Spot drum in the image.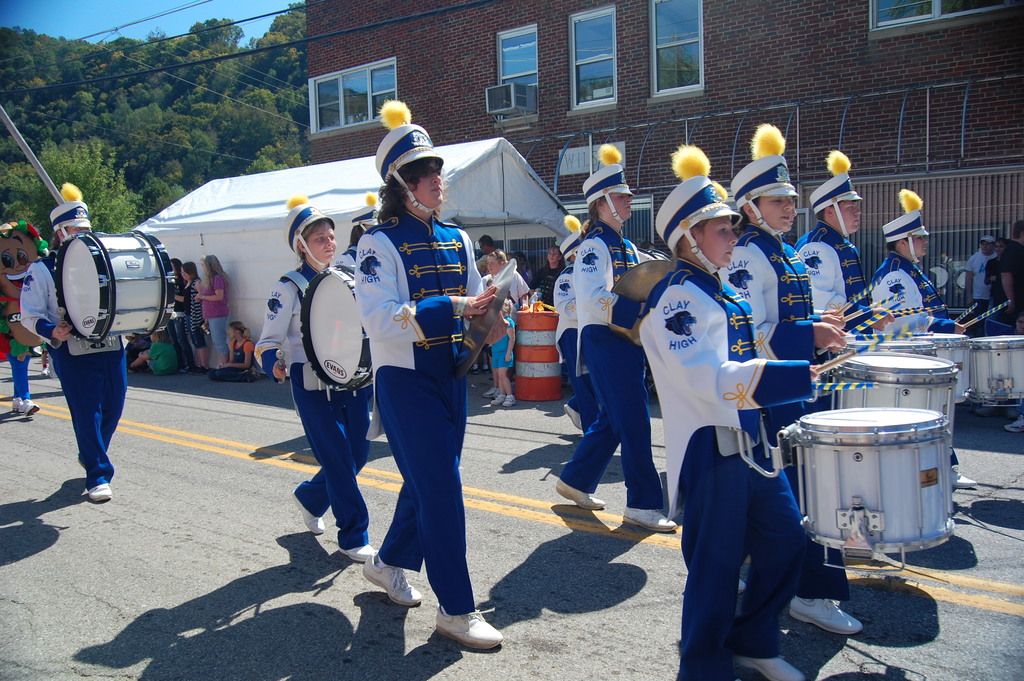
drum found at {"x1": 55, "y1": 226, "x2": 177, "y2": 349}.
